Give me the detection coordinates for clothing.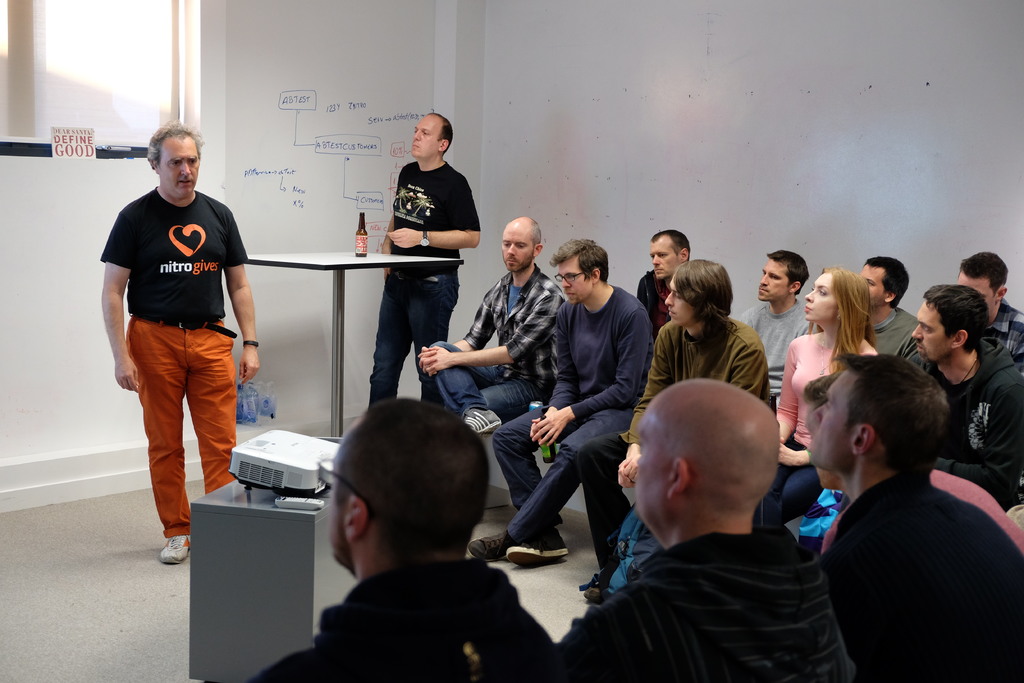
[852,304,920,366].
